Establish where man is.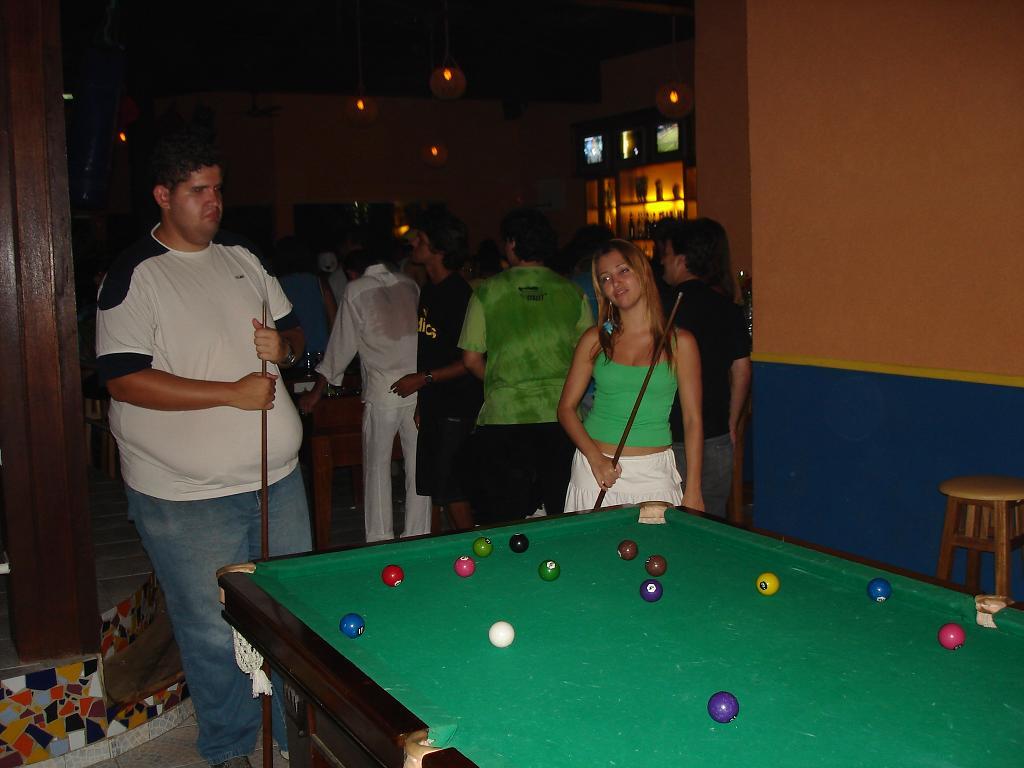
Established at bbox=[83, 143, 309, 744].
